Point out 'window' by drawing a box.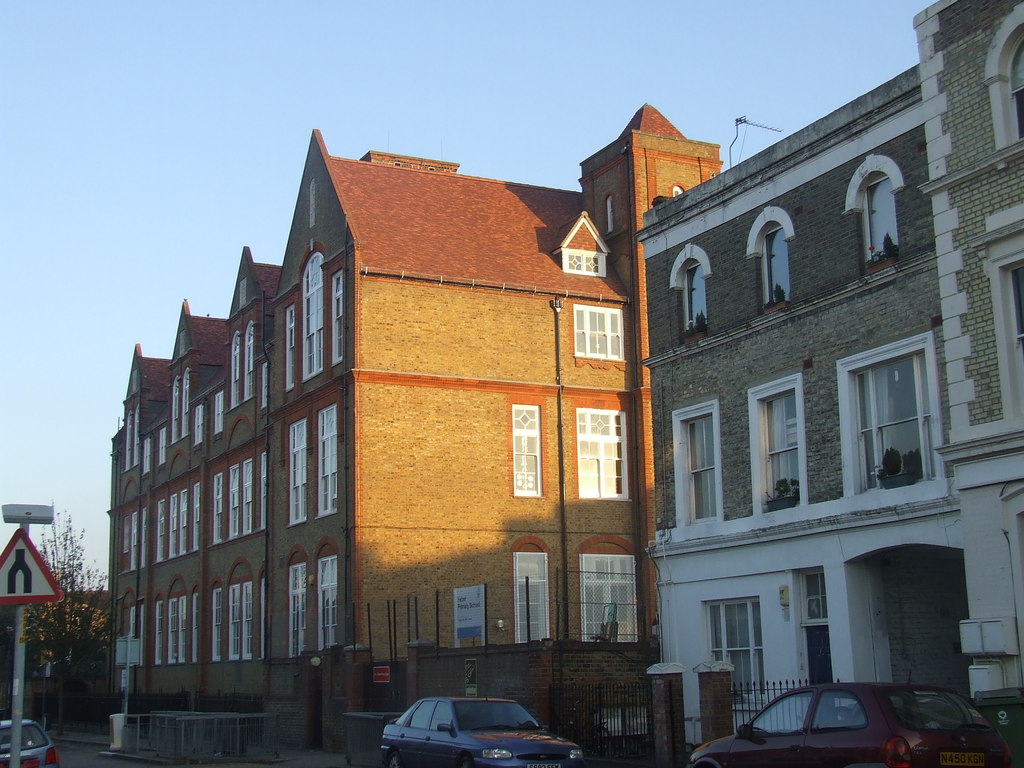
x1=284 y1=547 x2=301 y2=669.
